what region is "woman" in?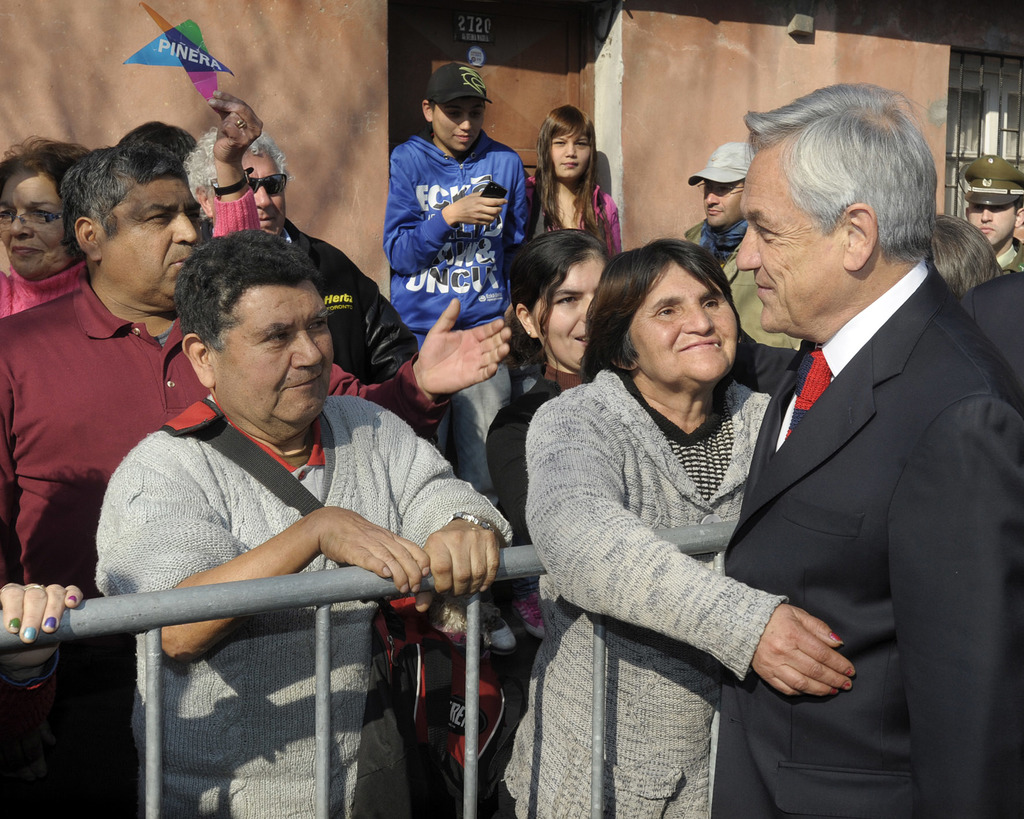
detection(0, 91, 261, 317).
